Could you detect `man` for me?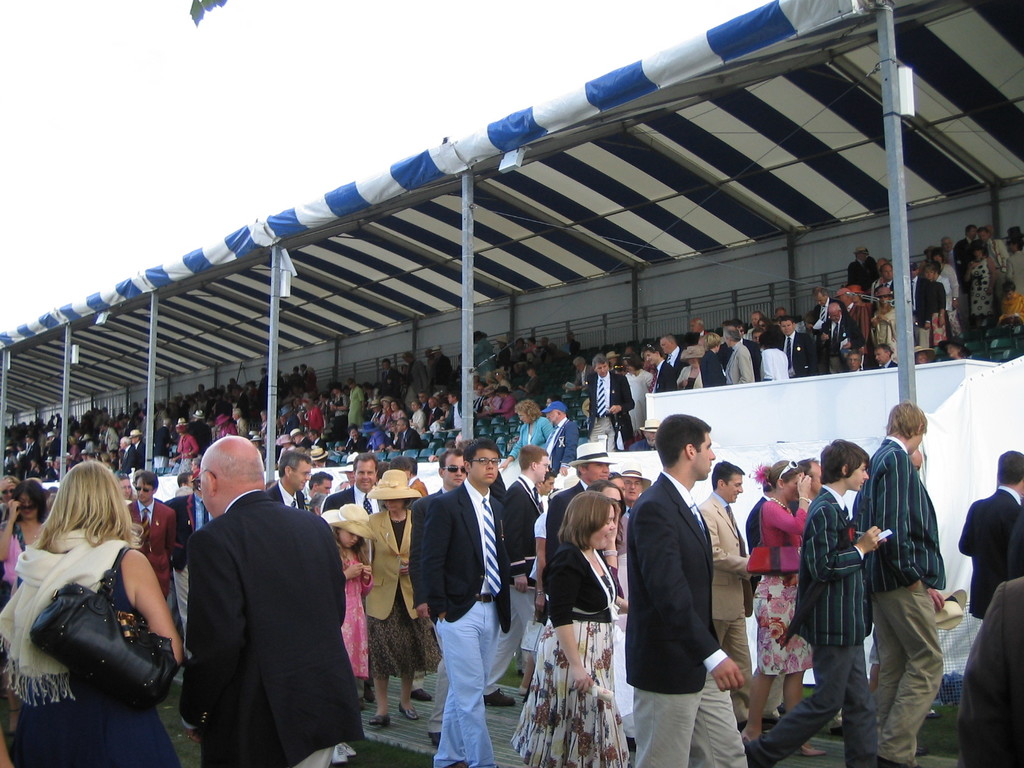
Detection result: [left=545, top=440, right=619, bottom=563].
